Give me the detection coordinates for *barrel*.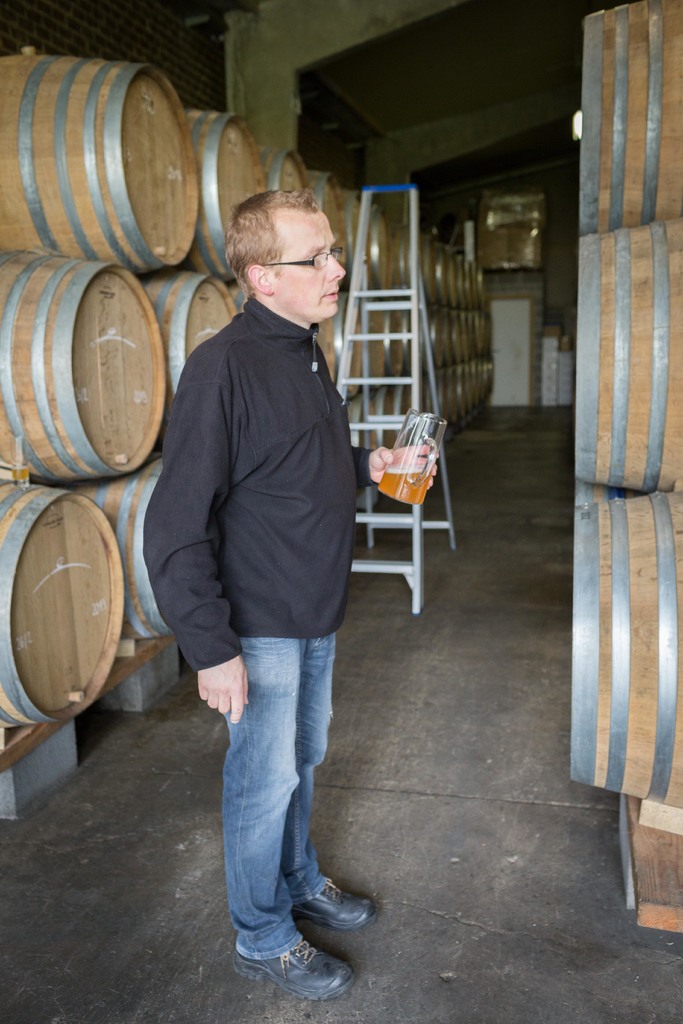
[575, 220, 682, 491].
